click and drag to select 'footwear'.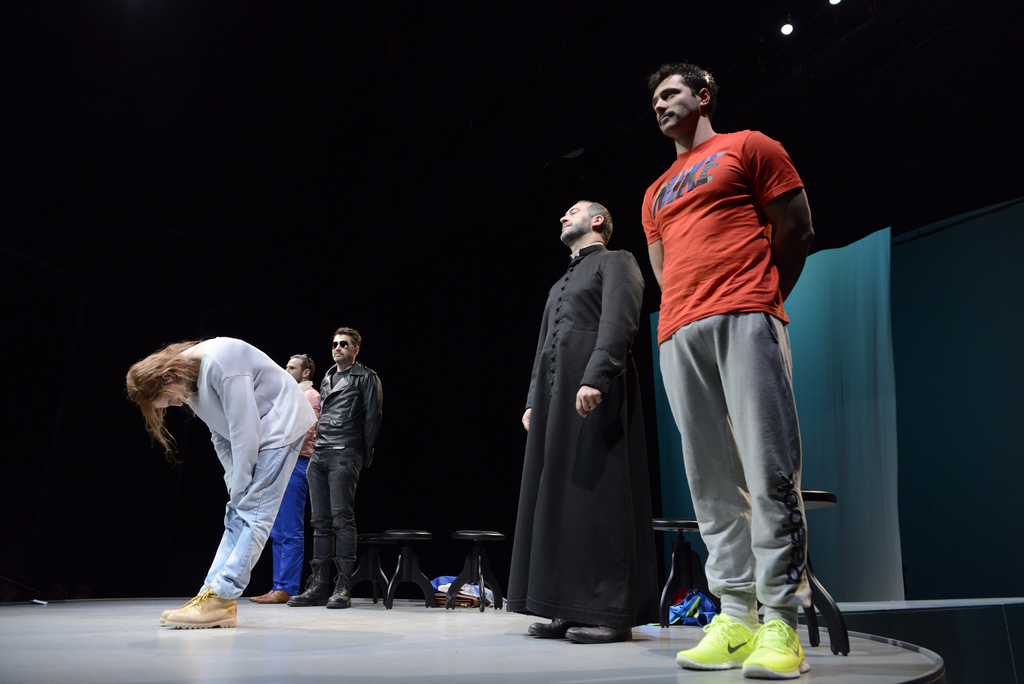
Selection: {"left": 286, "top": 564, "right": 332, "bottom": 605}.
